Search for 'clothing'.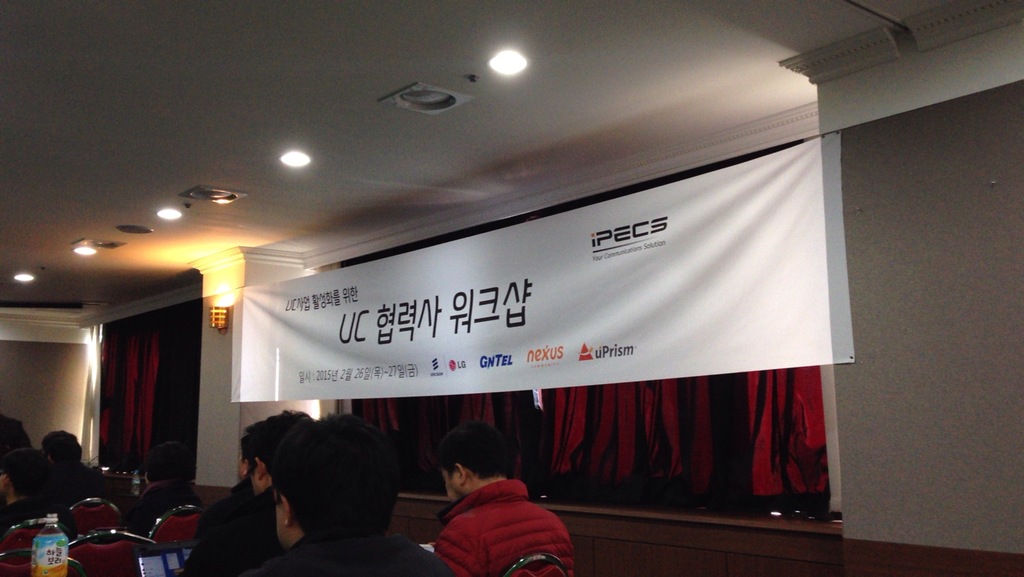
Found at BBox(298, 514, 390, 576).
